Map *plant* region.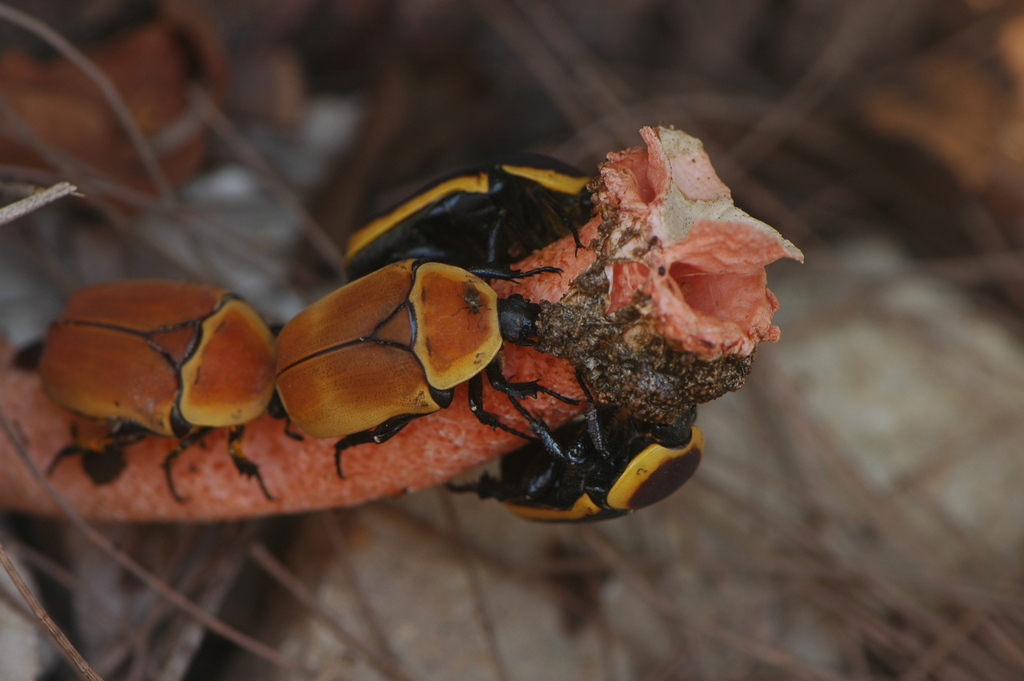
Mapped to box(0, 124, 804, 521).
